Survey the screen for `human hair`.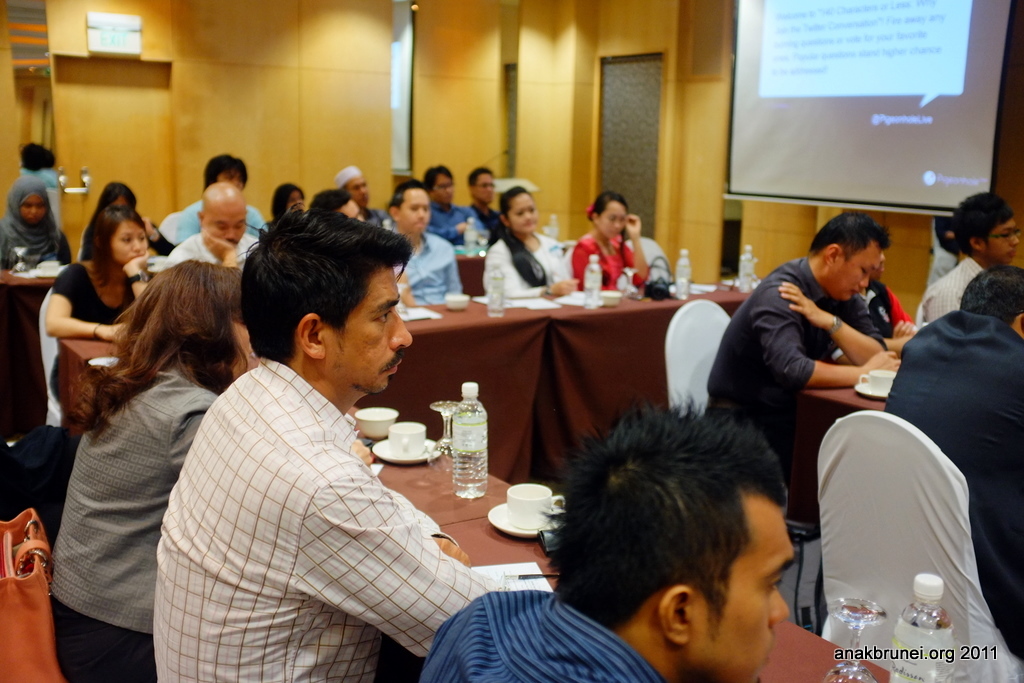
Survey found: crop(267, 183, 309, 219).
